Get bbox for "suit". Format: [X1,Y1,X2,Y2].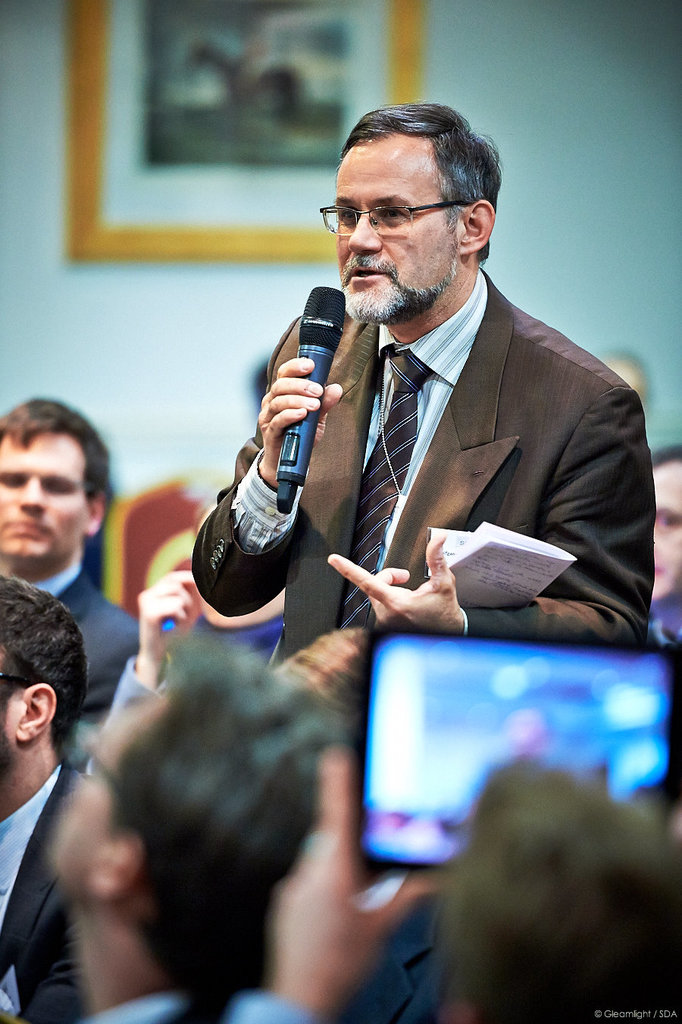
[39,570,139,728].
